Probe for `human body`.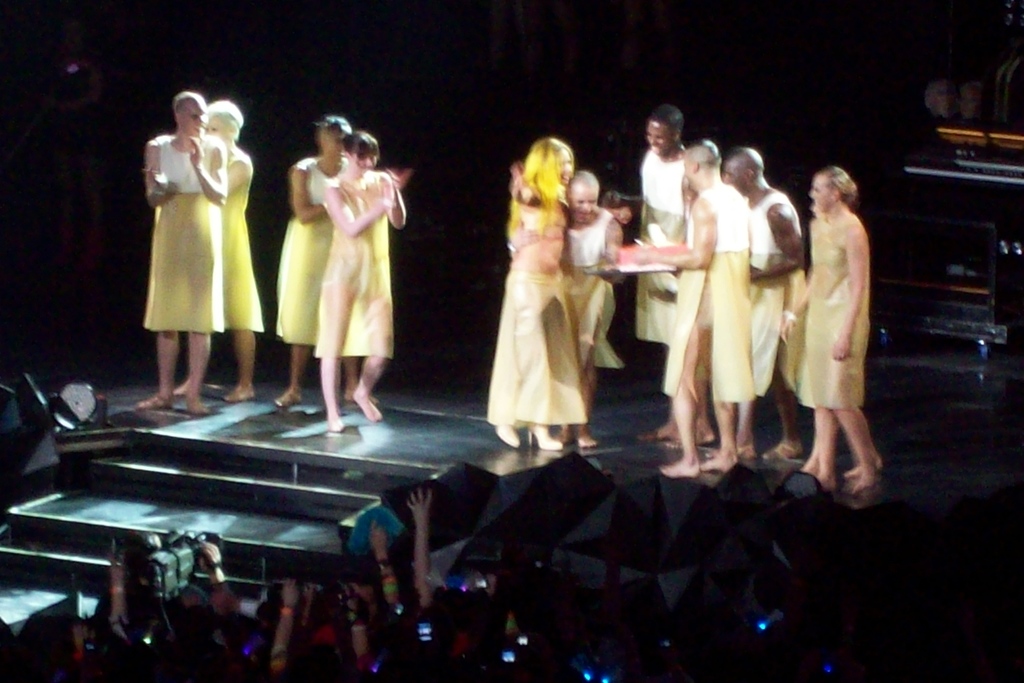
Probe result: rect(637, 147, 718, 448).
